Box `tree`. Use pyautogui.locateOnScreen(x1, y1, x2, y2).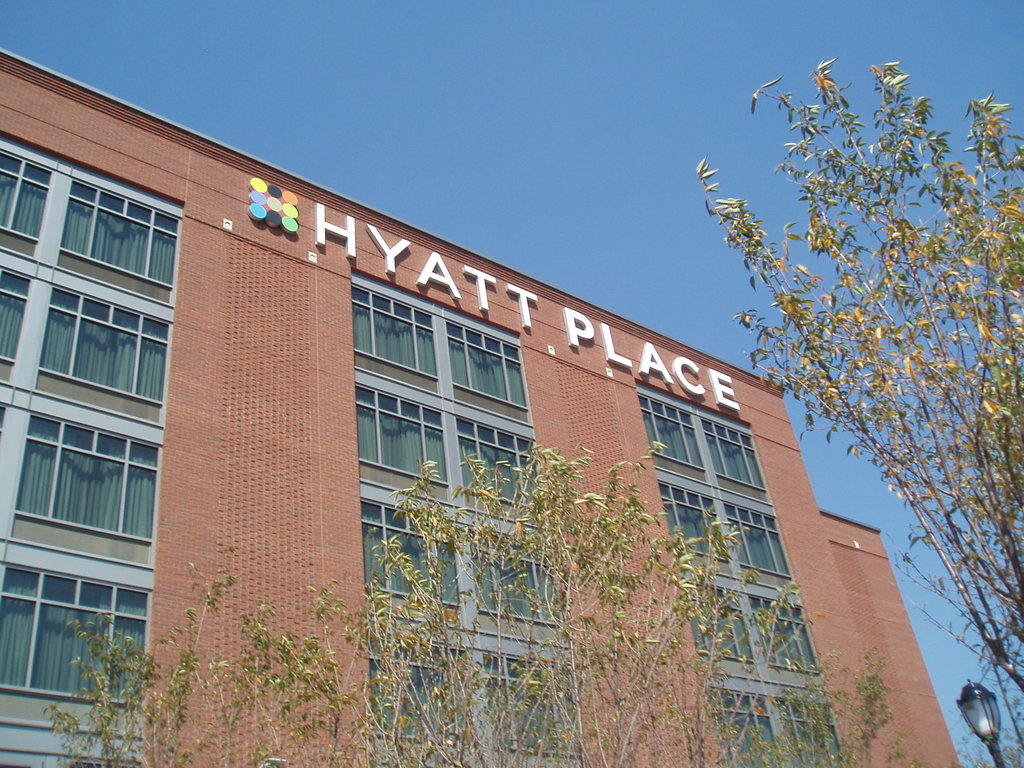
pyautogui.locateOnScreen(692, 58, 1023, 696).
